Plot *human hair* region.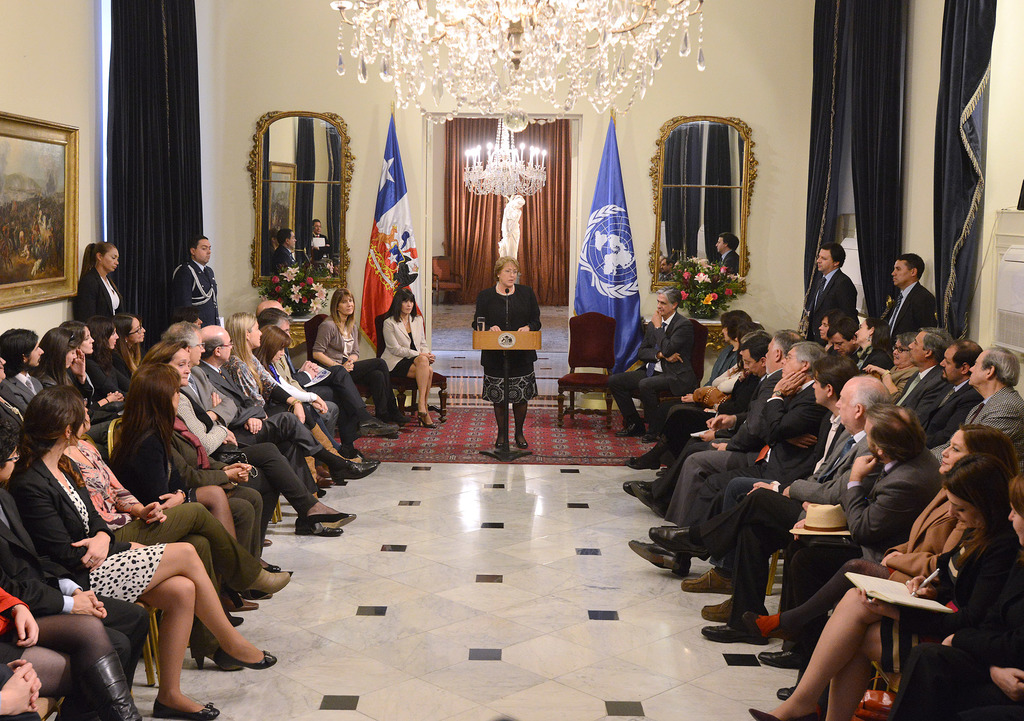
Plotted at bbox=(198, 336, 220, 364).
